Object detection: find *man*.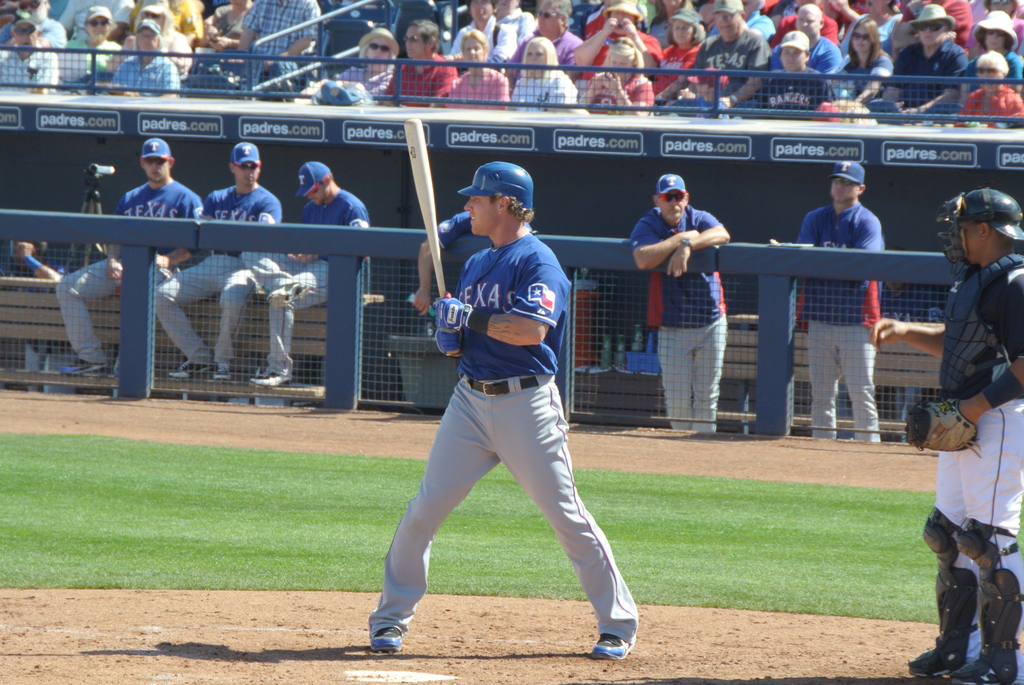
{"left": 53, "top": 136, "right": 205, "bottom": 379}.
